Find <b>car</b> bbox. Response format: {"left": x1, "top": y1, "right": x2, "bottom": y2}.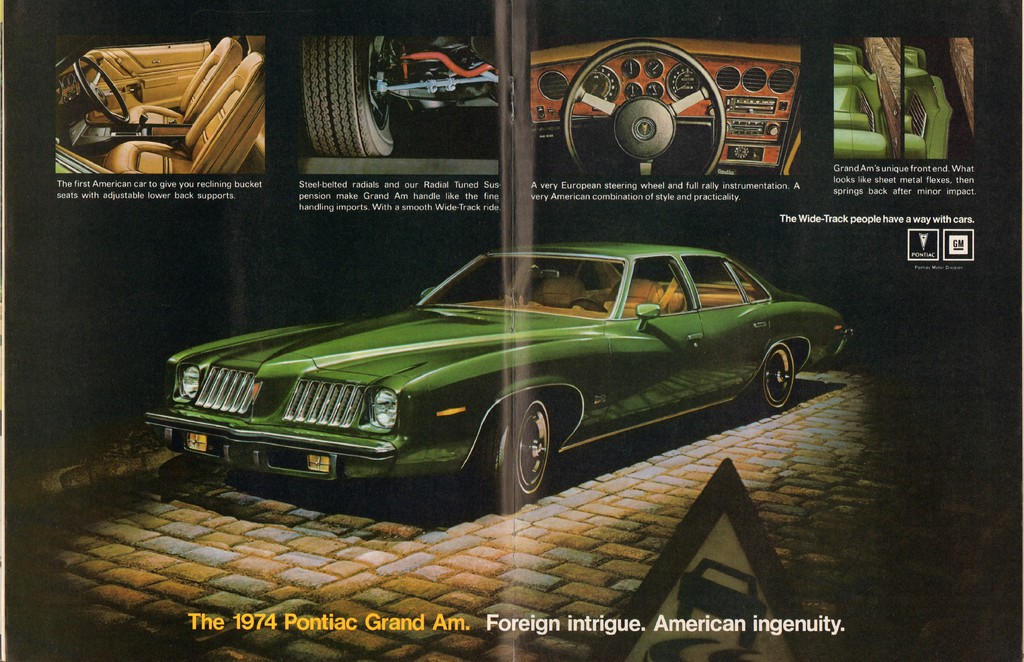
{"left": 54, "top": 33, "right": 268, "bottom": 175}.
